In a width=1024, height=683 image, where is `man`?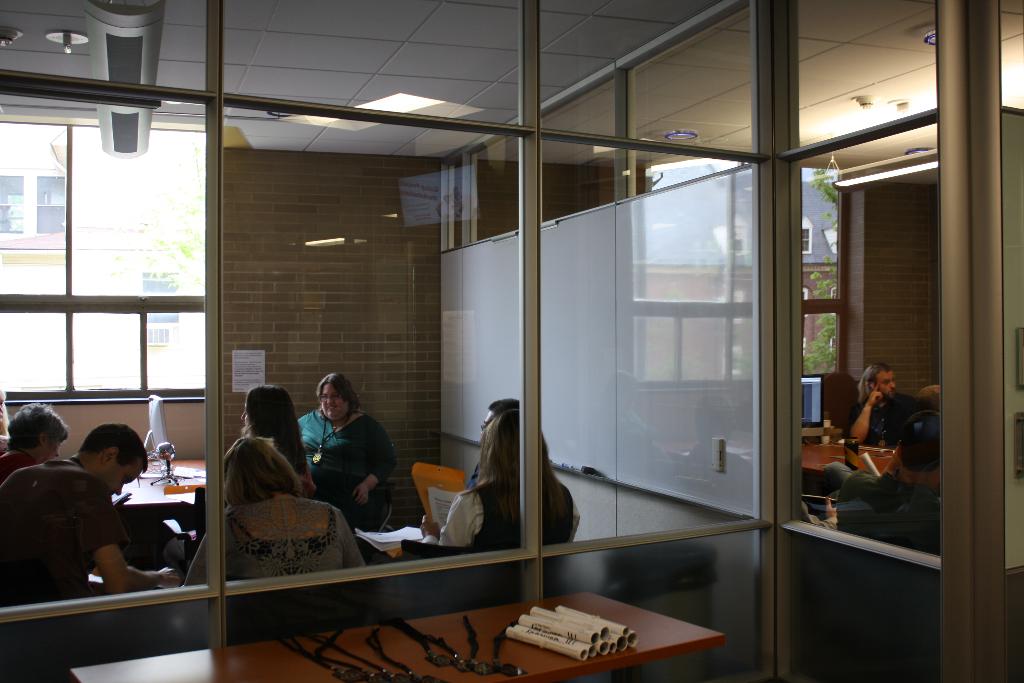
box=[837, 363, 932, 445].
